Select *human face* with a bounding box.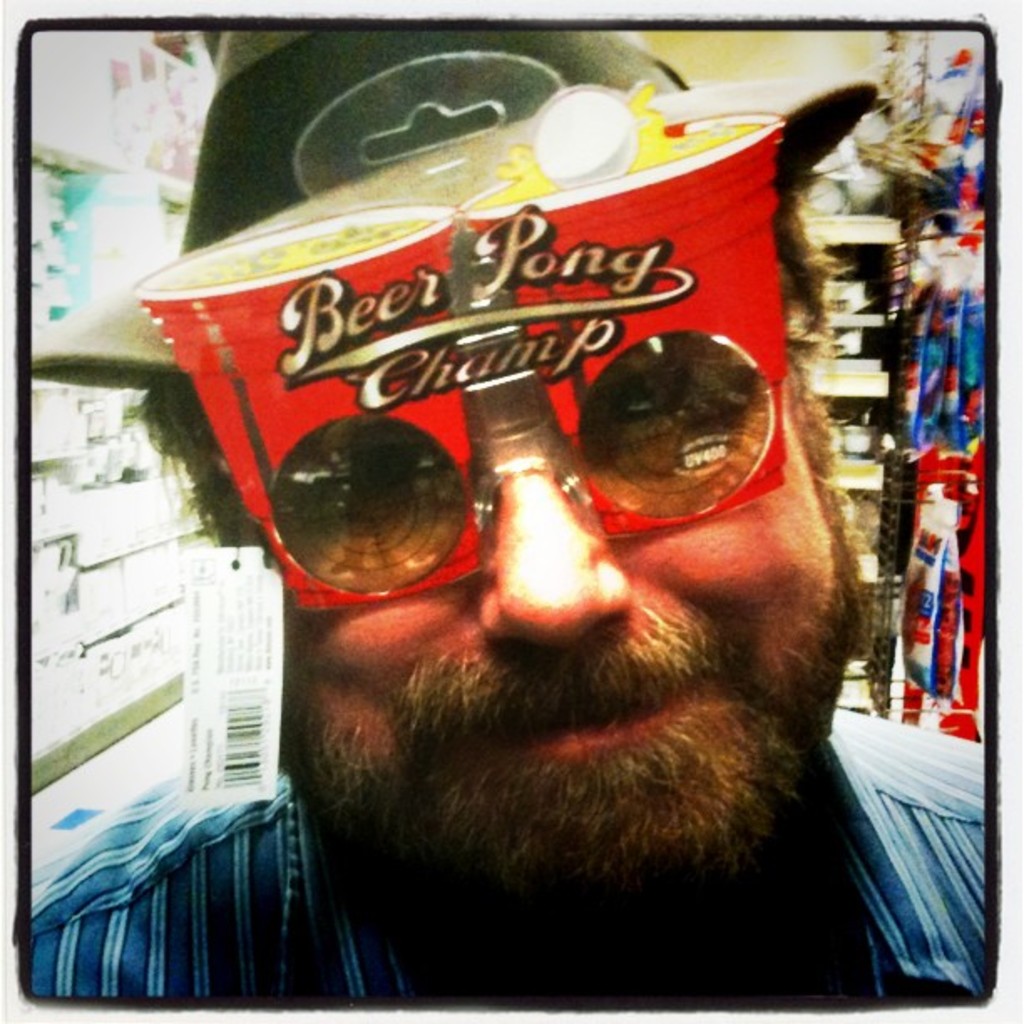
rect(305, 381, 837, 766).
